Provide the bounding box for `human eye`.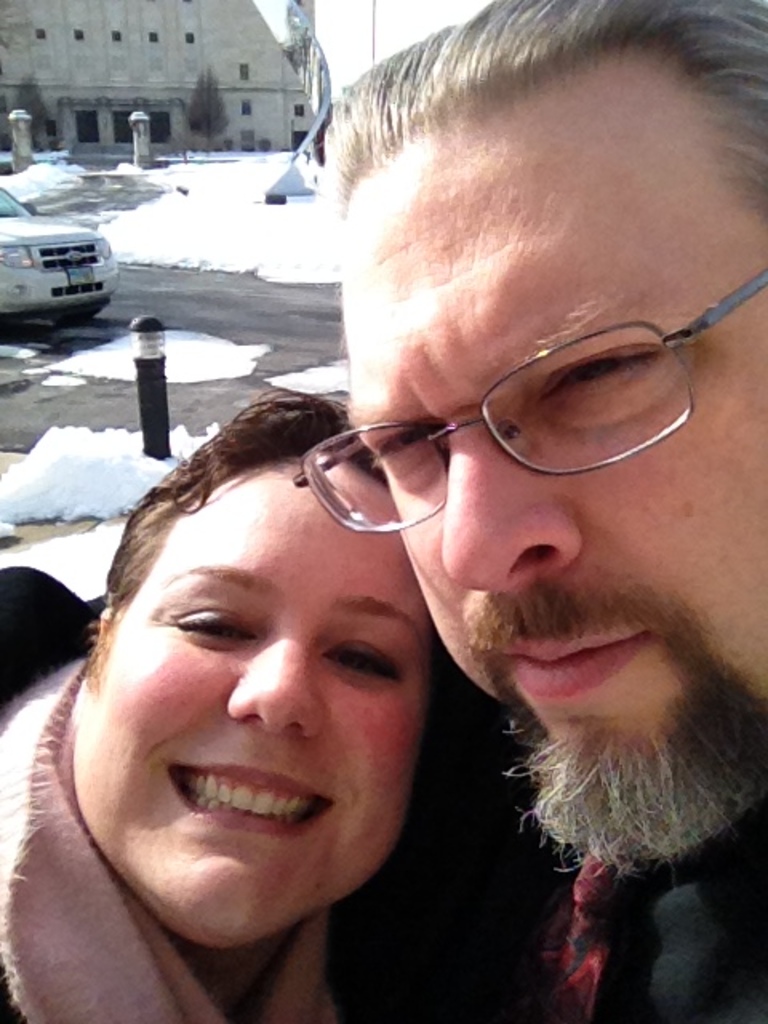
select_region(320, 637, 411, 685).
